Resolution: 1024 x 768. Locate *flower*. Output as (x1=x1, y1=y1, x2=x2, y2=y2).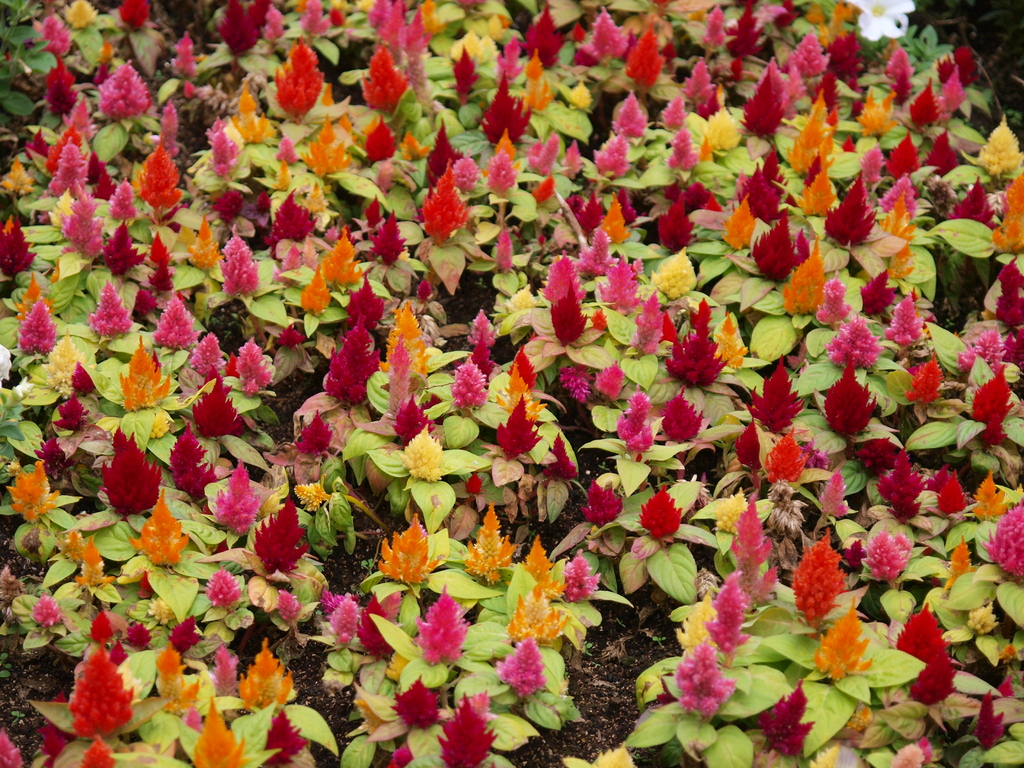
(x1=903, y1=359, x2=948, y2=405).
